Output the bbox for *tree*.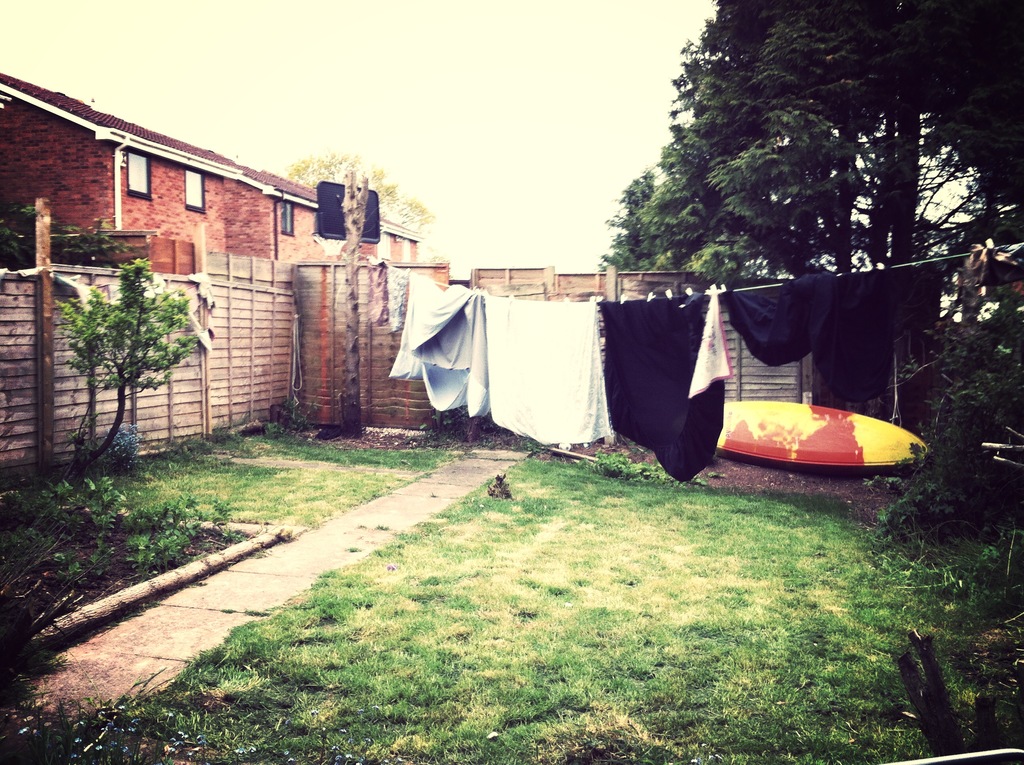
rect(852, 360, 981, 561).
